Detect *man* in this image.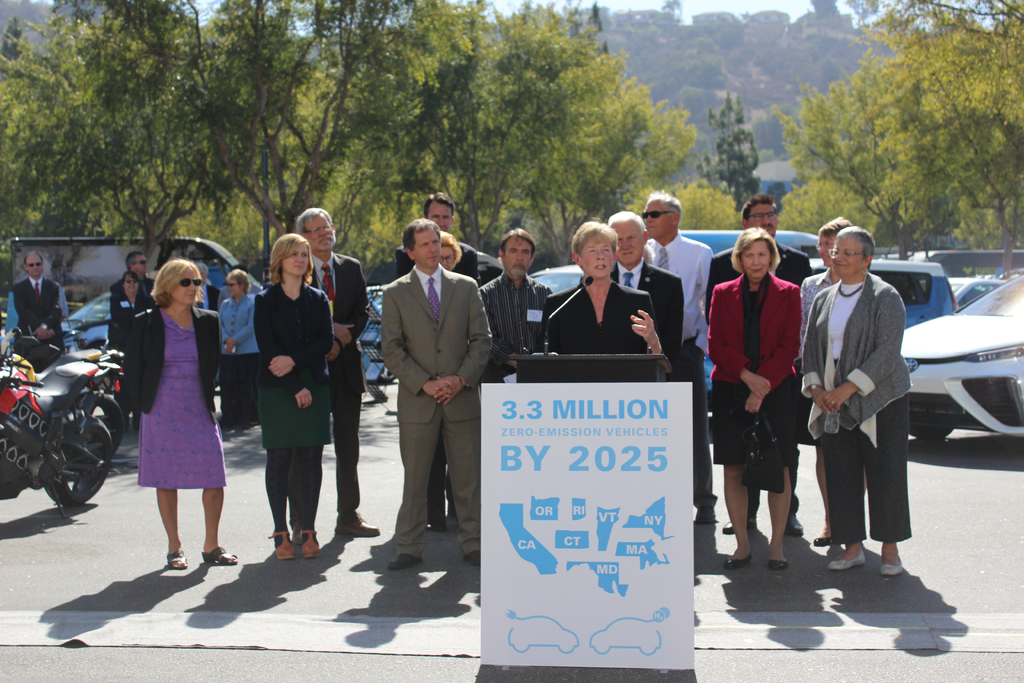
Detection: [left=605, top=209, right=687, bottom=356].
